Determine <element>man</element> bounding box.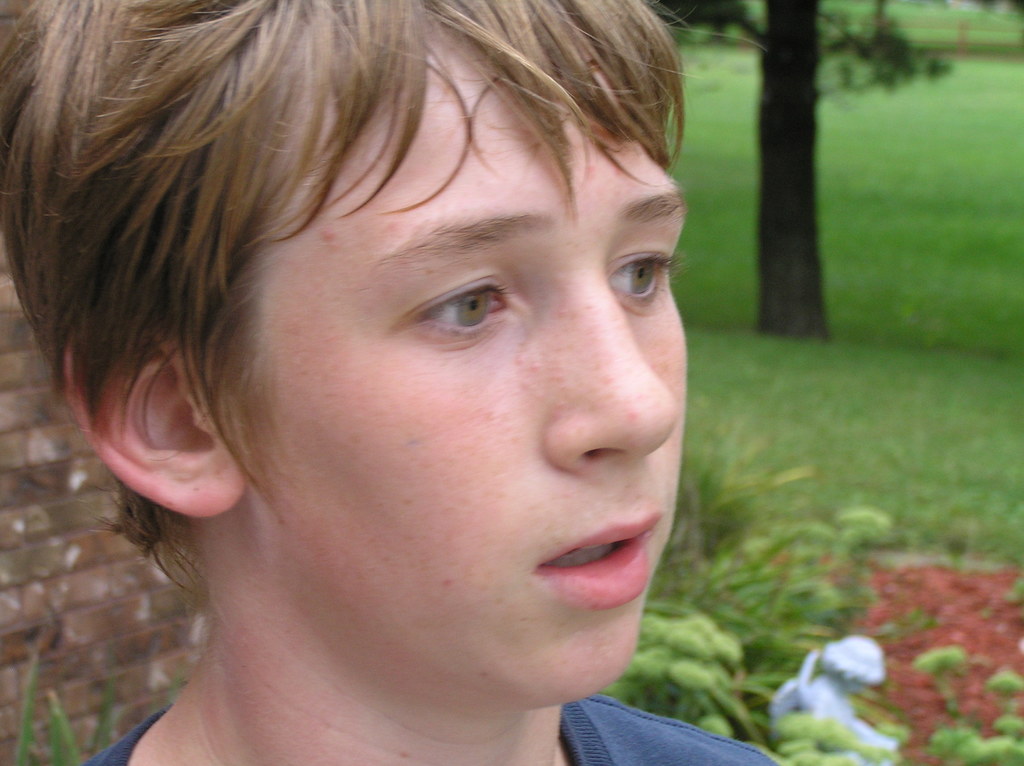
Determined: BBox(0, 0, 795, 765).
